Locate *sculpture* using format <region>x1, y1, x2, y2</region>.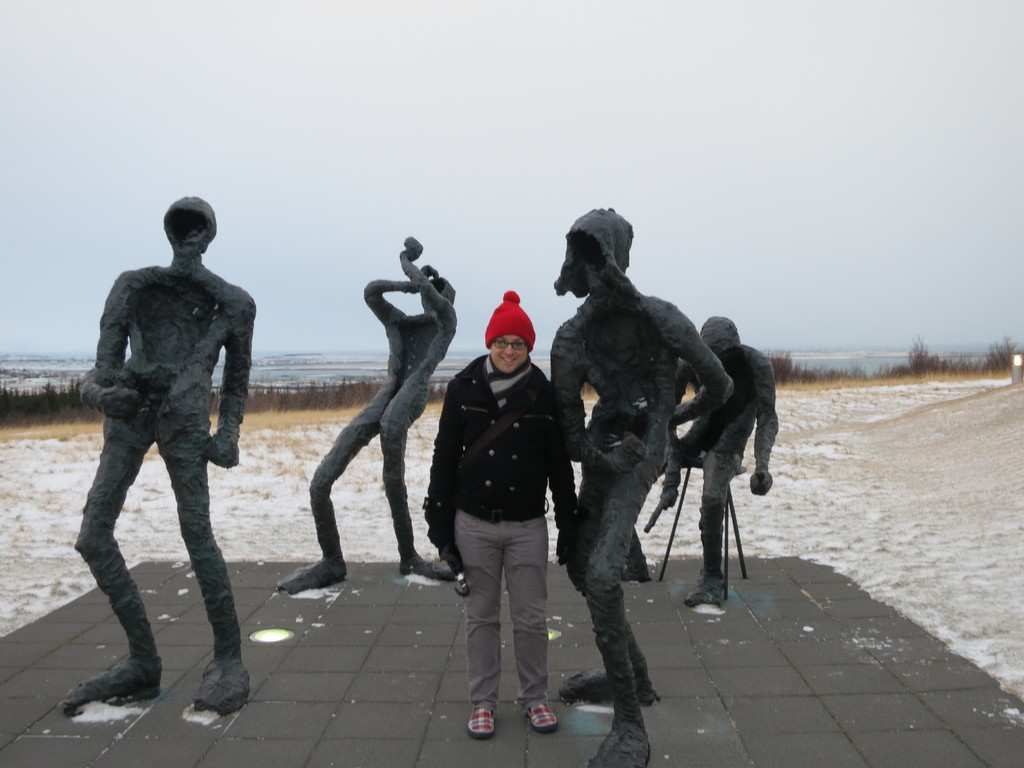
<region>637, 312, 785, 609</region>.
